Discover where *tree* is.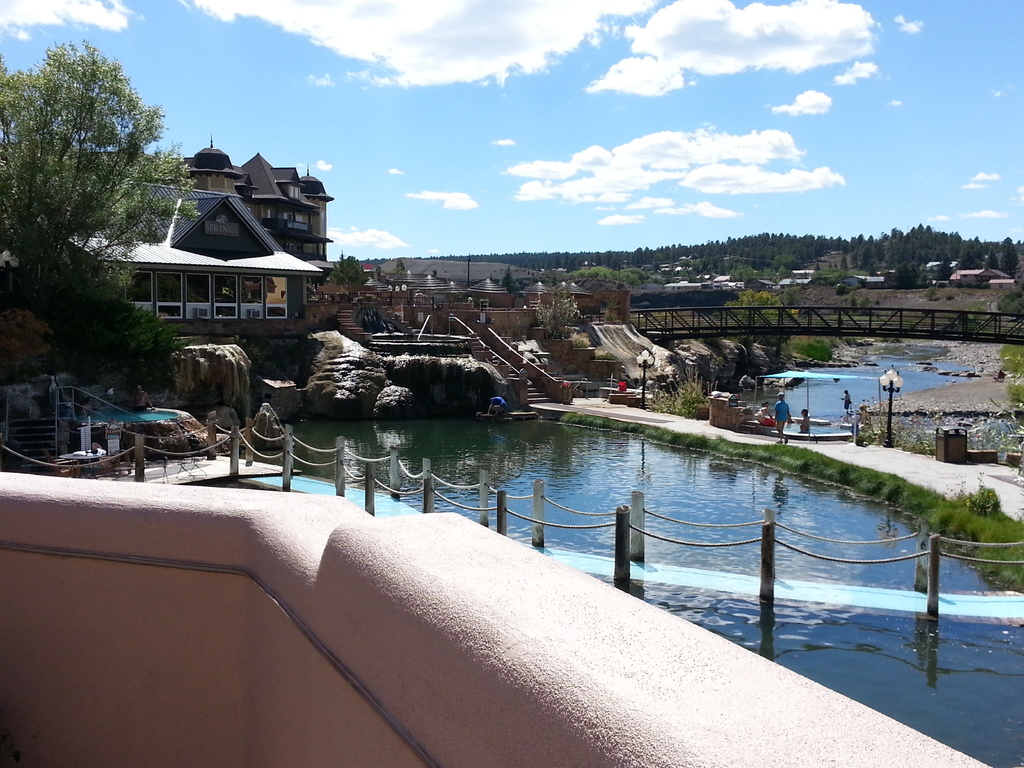
Discovered at [856, 246, 877, 267].
